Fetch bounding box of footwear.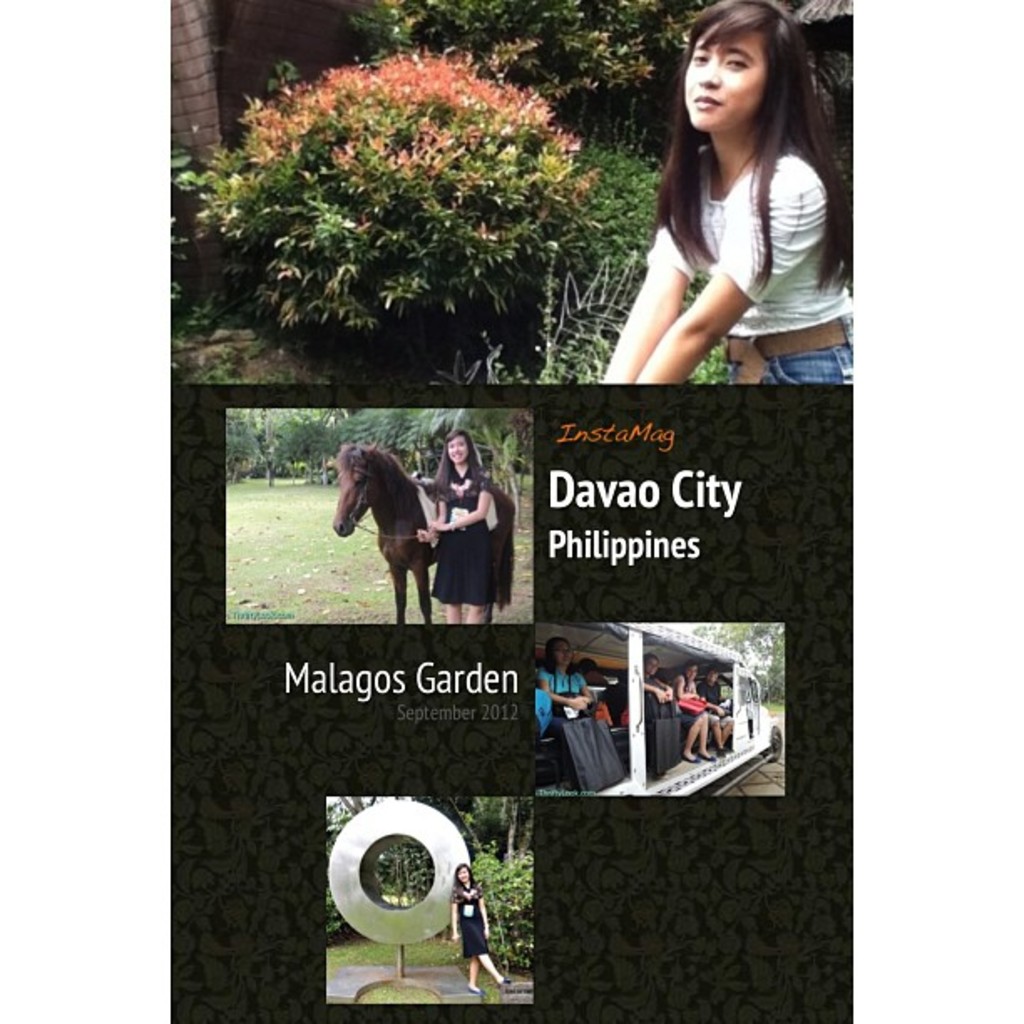
Bbox: {"x1": 468, "y1": 980, "x2": 484, "y2": 997}.
